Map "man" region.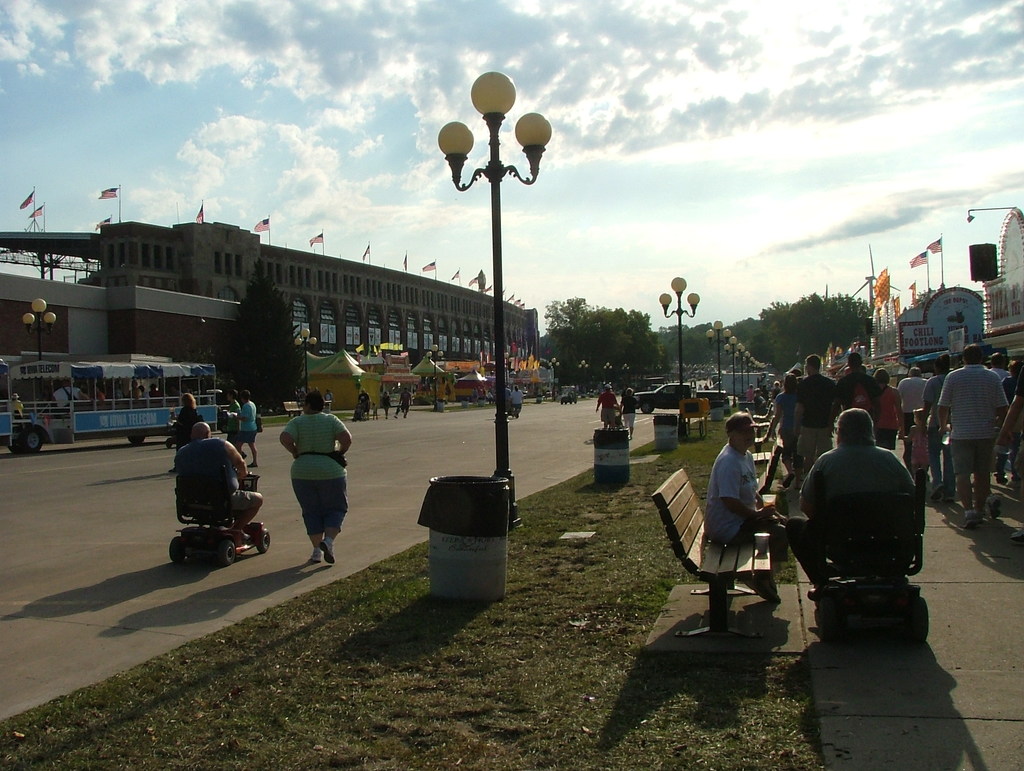
Mapped to [230, 392, 263, 470].
